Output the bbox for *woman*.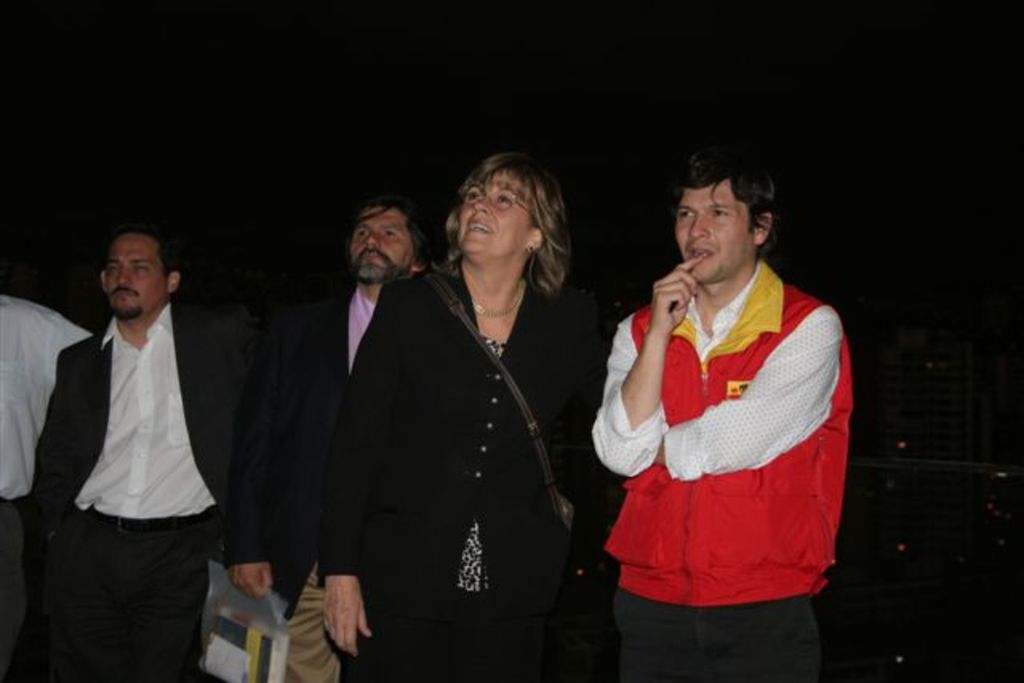
bbox=[317, 147, 584, 682].
